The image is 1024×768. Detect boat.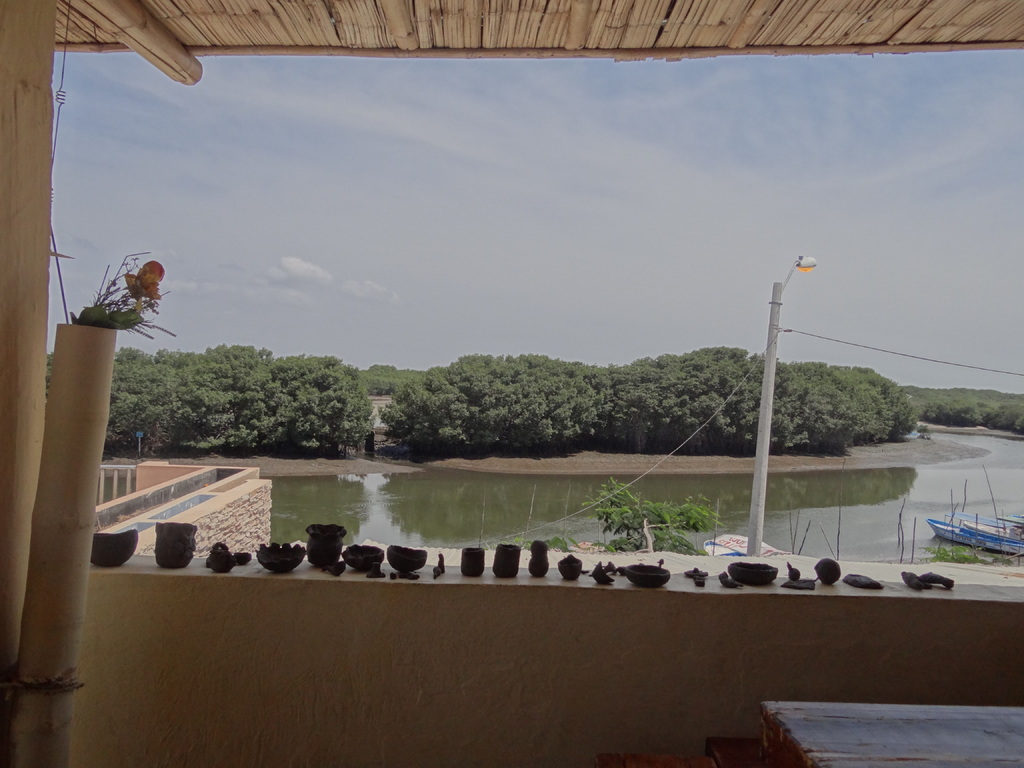
Detection: 913, 495, 1022, 561.
